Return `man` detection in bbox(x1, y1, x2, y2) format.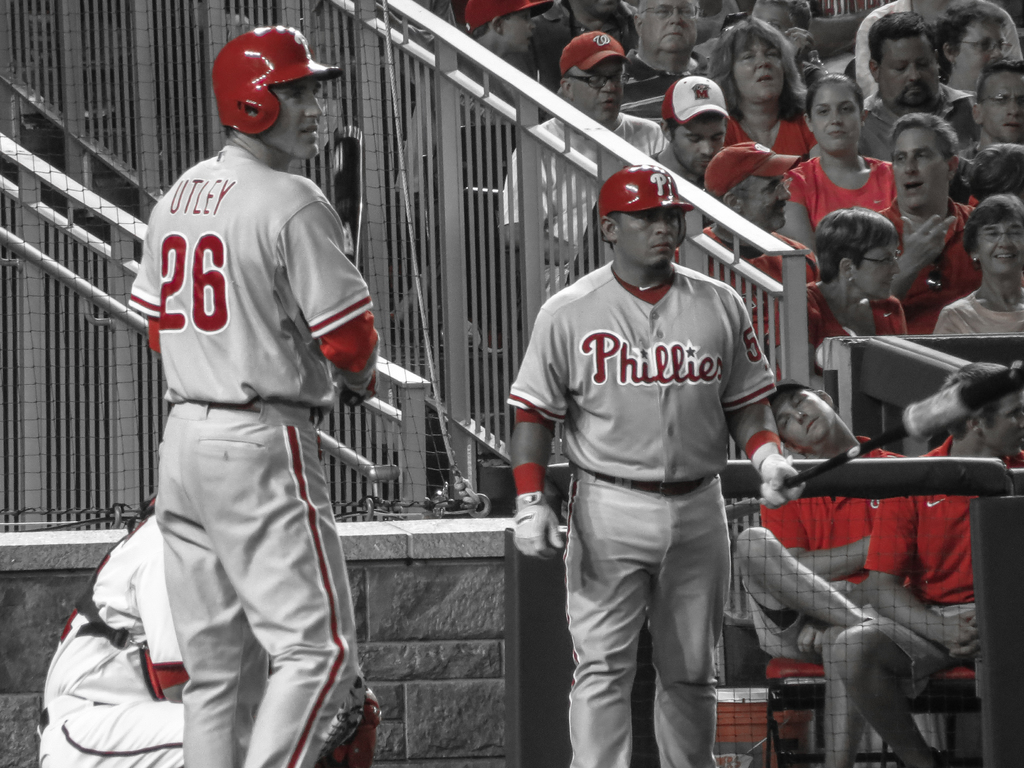
bbox(856, 15, 973, 150).
